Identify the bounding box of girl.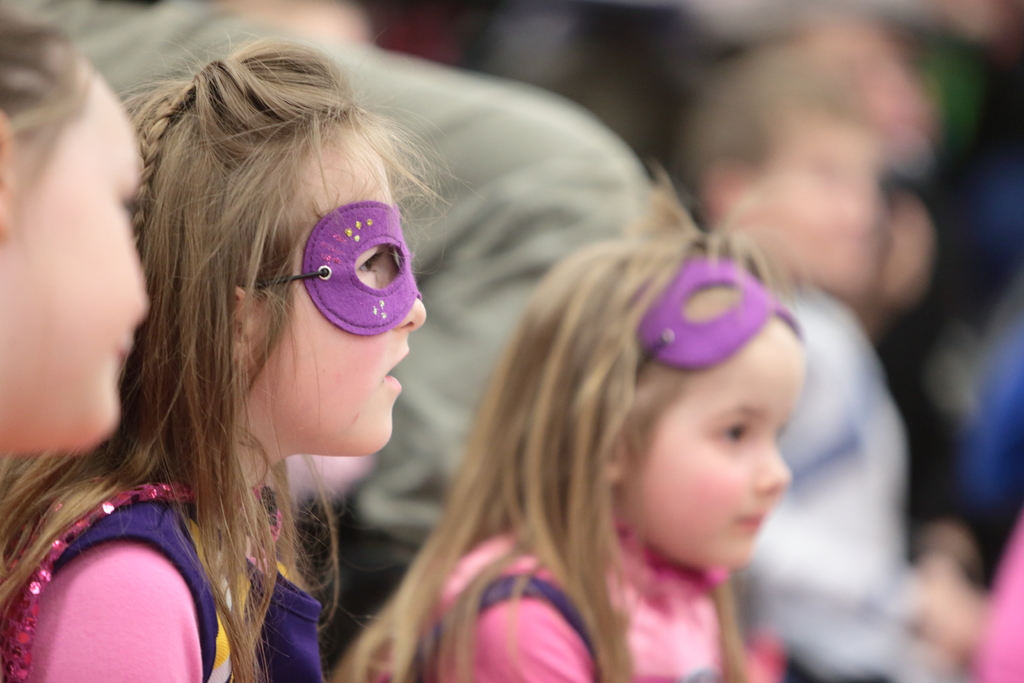
bbox=(5, 6, 153, 456).
